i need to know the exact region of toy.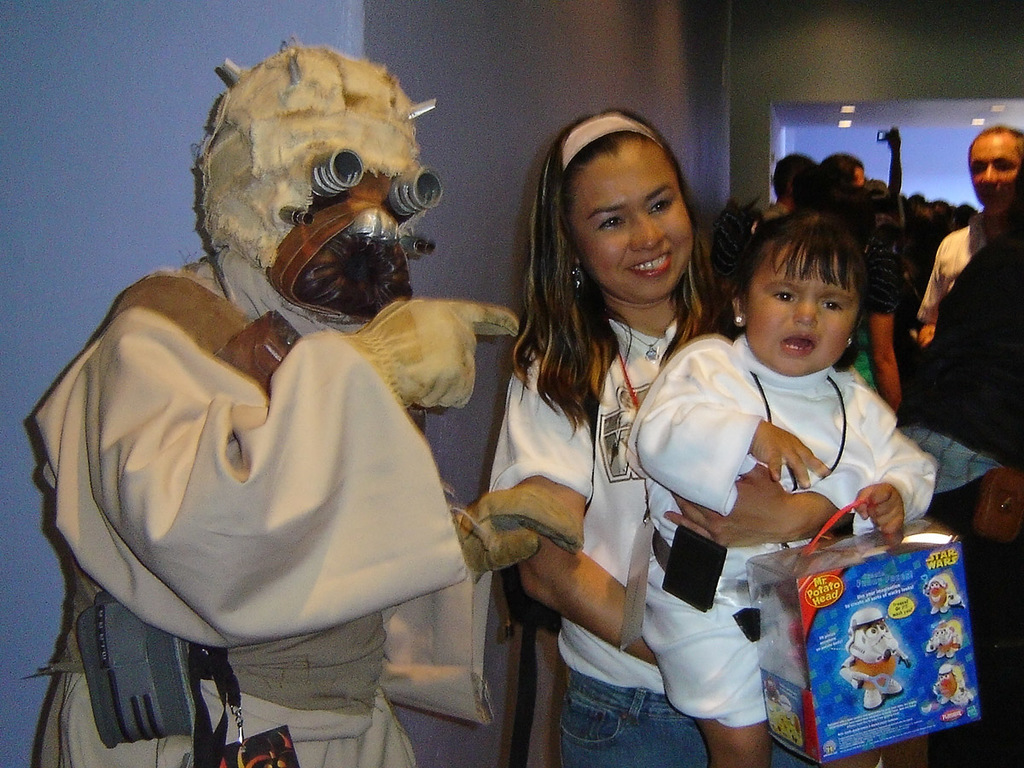
Region: crop(931, 663, 977, 708).
